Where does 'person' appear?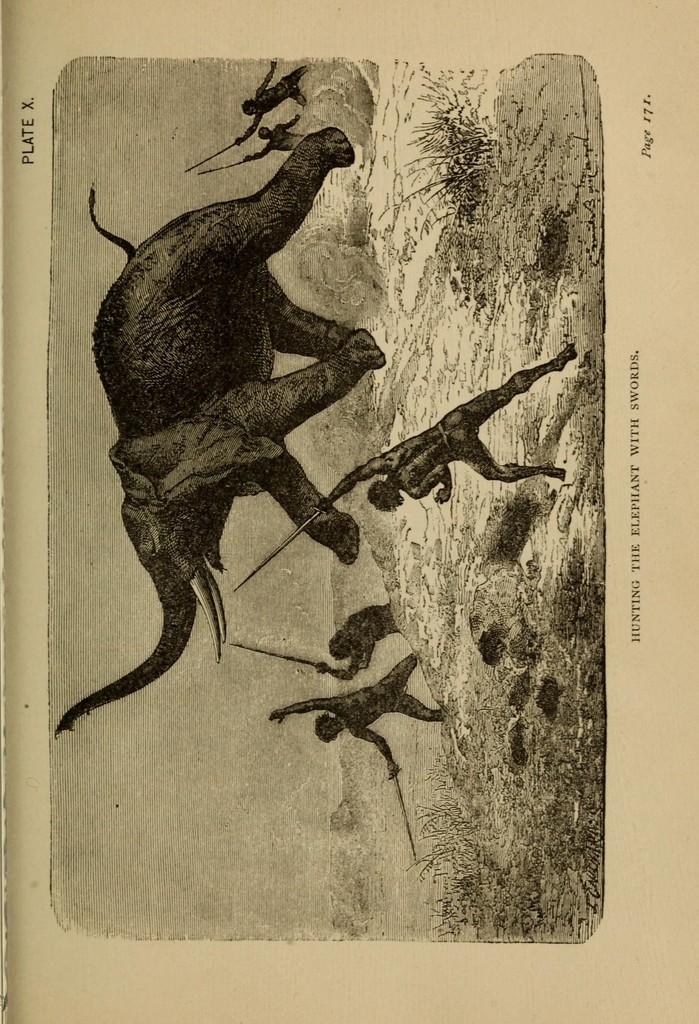
Appears at bbox=[237, 55, 312, 147].
